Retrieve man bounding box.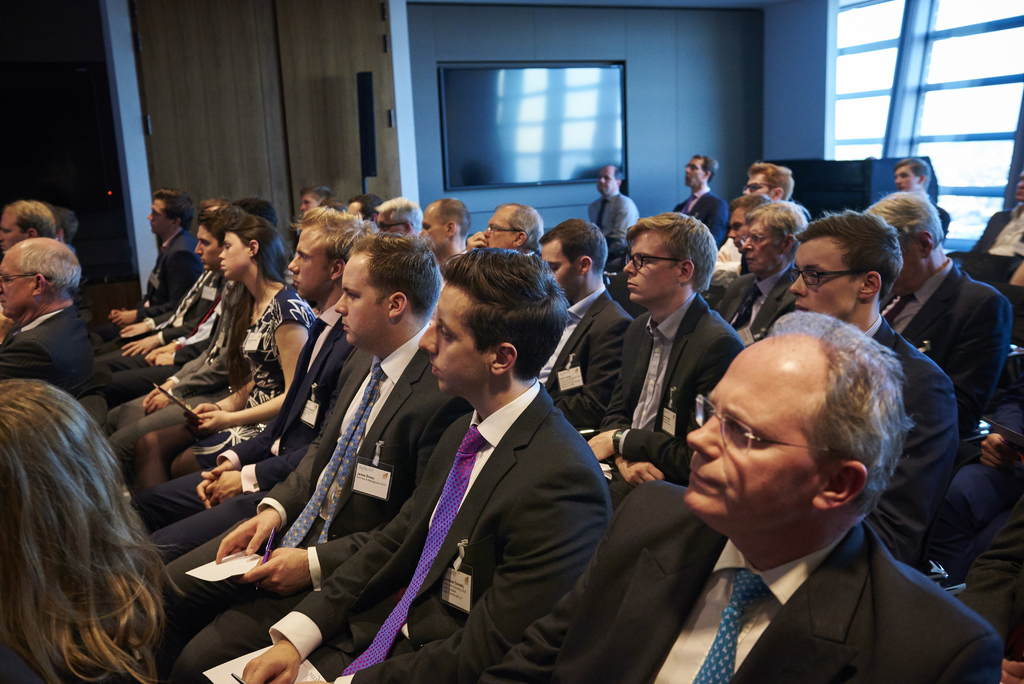
Bounding box: detection(785, 214, 962, 565).
